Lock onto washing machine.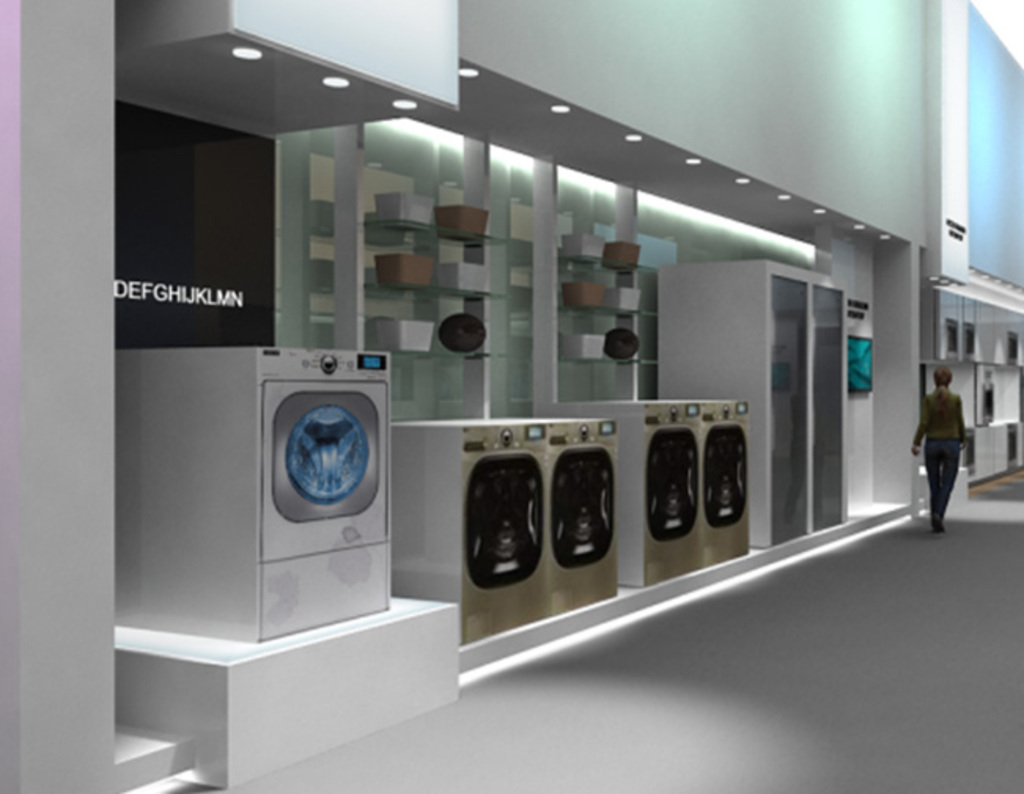
Locked: l=536, t=382, r=700, b=596.
